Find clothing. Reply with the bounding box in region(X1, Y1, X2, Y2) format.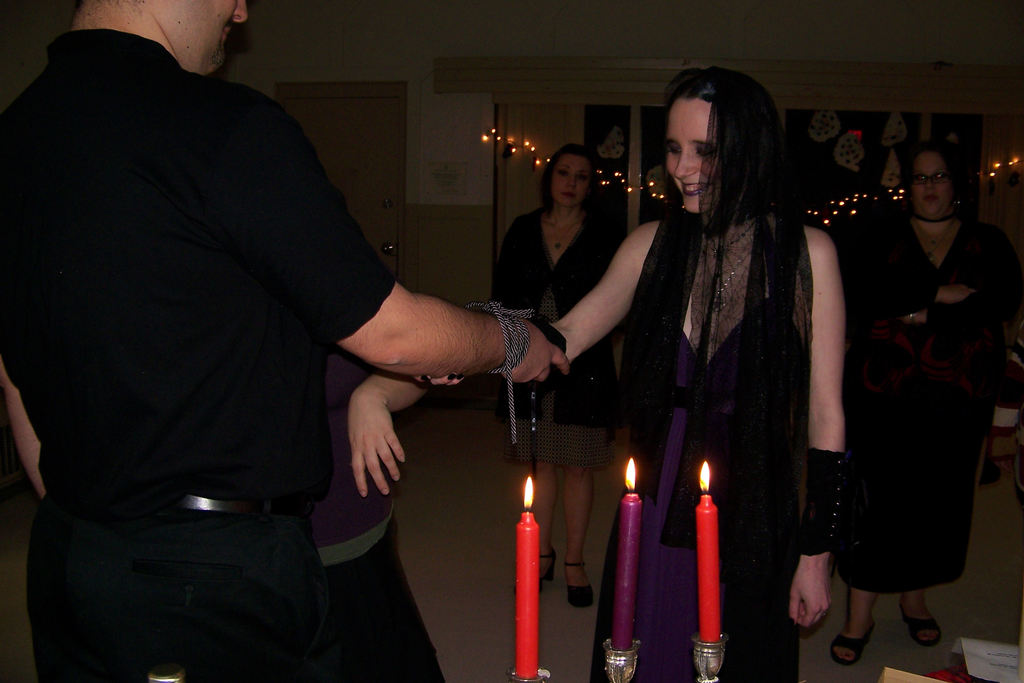
region(316, 347, 446, 682).
